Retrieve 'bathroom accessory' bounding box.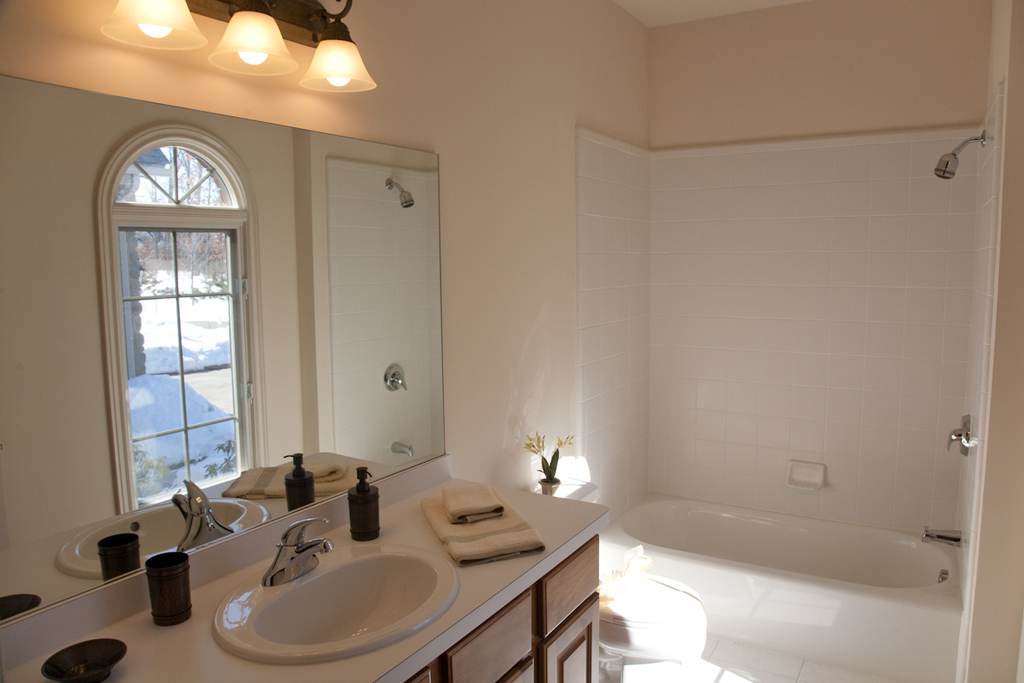
Bounding box: box(383, 365, 408, 391).
